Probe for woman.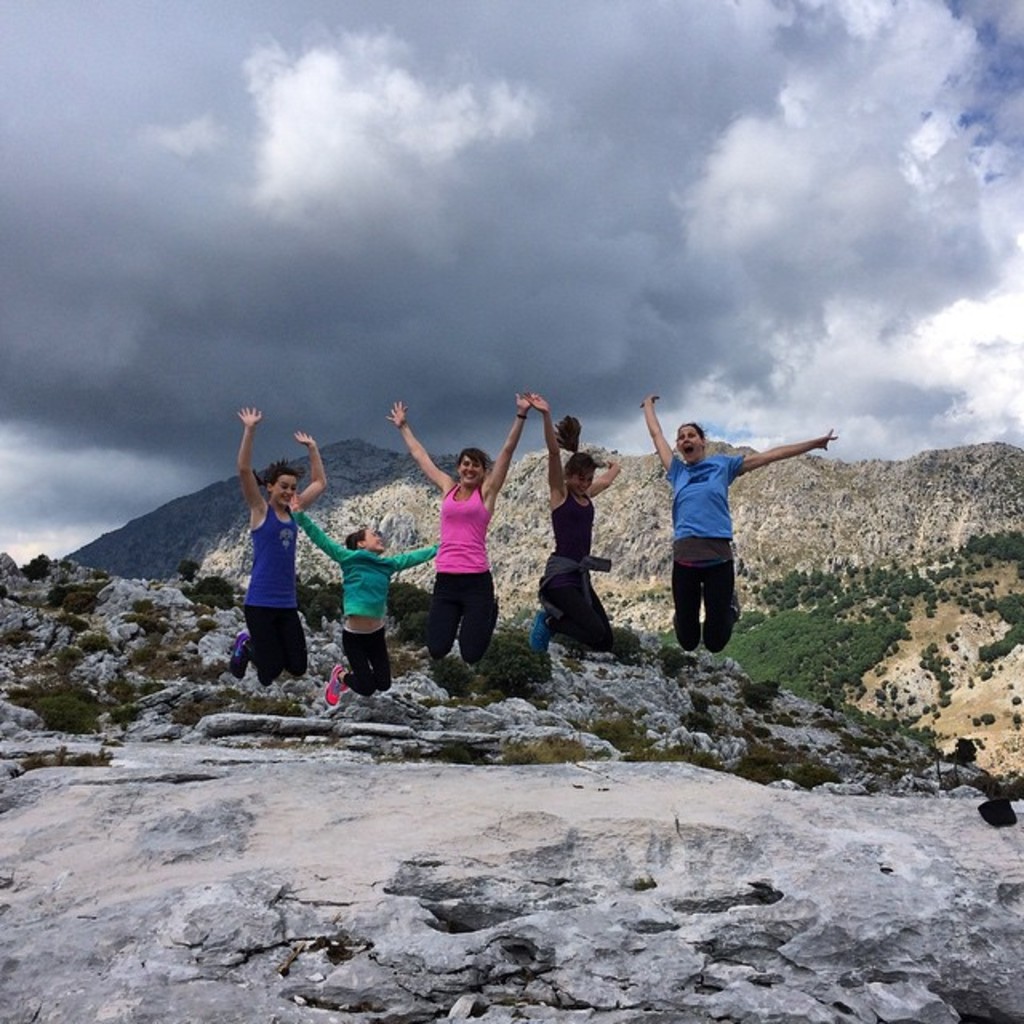
Probe result: 402 437 522 690.
